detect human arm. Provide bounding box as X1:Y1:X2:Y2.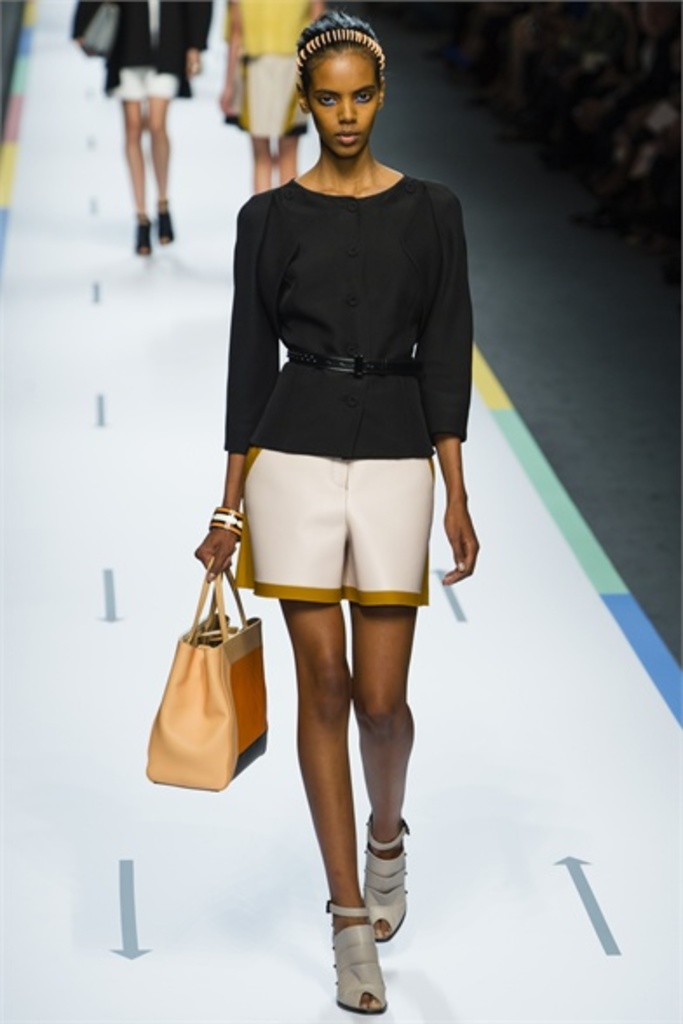
70:2:91:45.
